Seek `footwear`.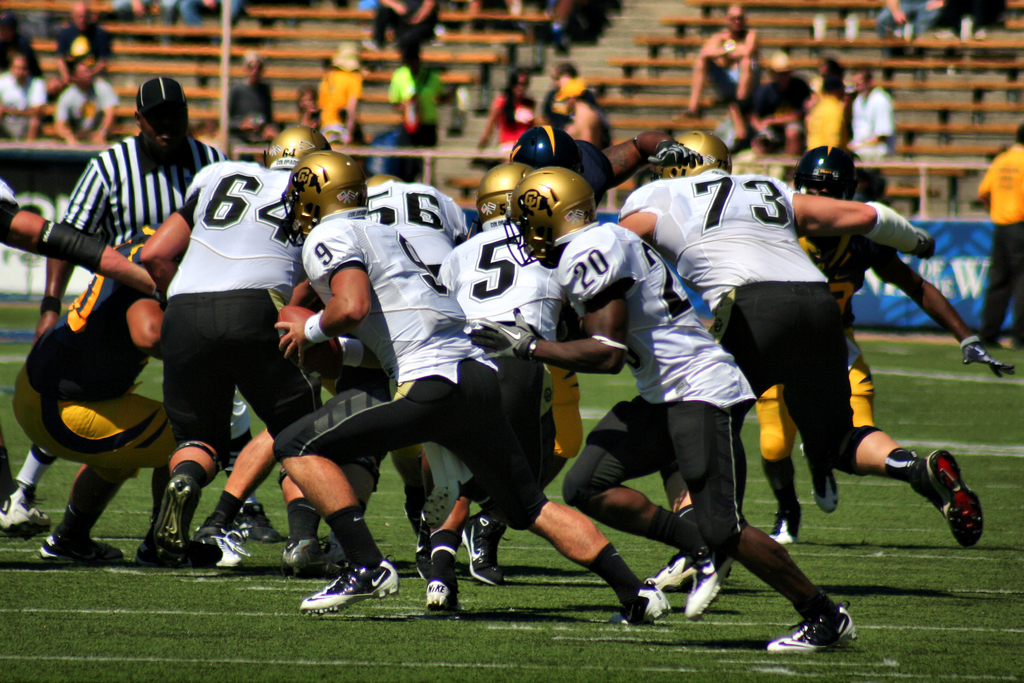
BBox(147, 473, 191, 562).
